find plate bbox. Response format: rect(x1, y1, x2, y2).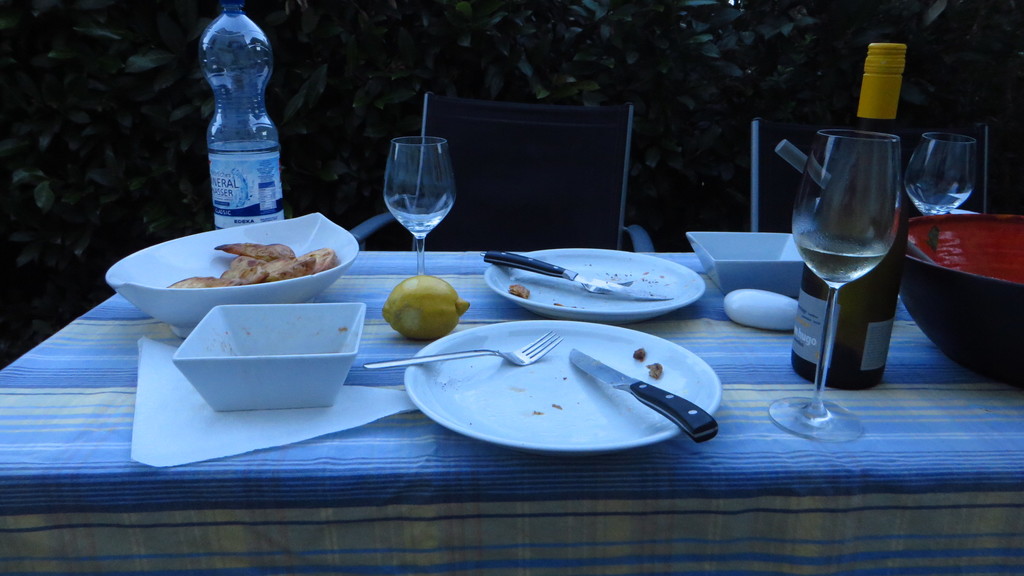
rect(487, 247, 707, 321).
